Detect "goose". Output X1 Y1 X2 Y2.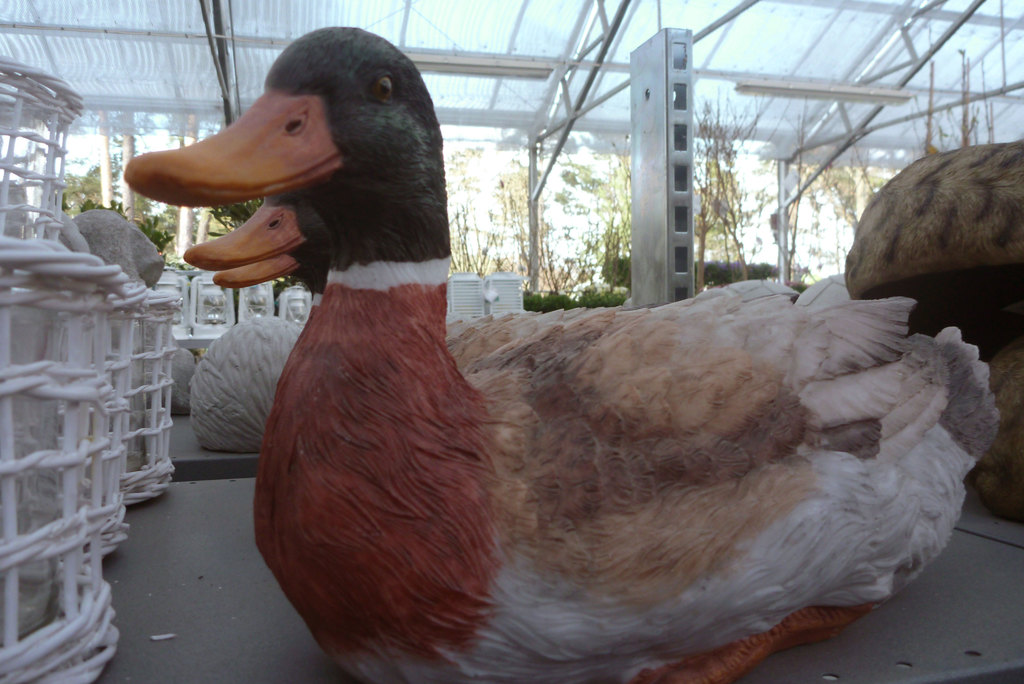
189 186 328 316.
